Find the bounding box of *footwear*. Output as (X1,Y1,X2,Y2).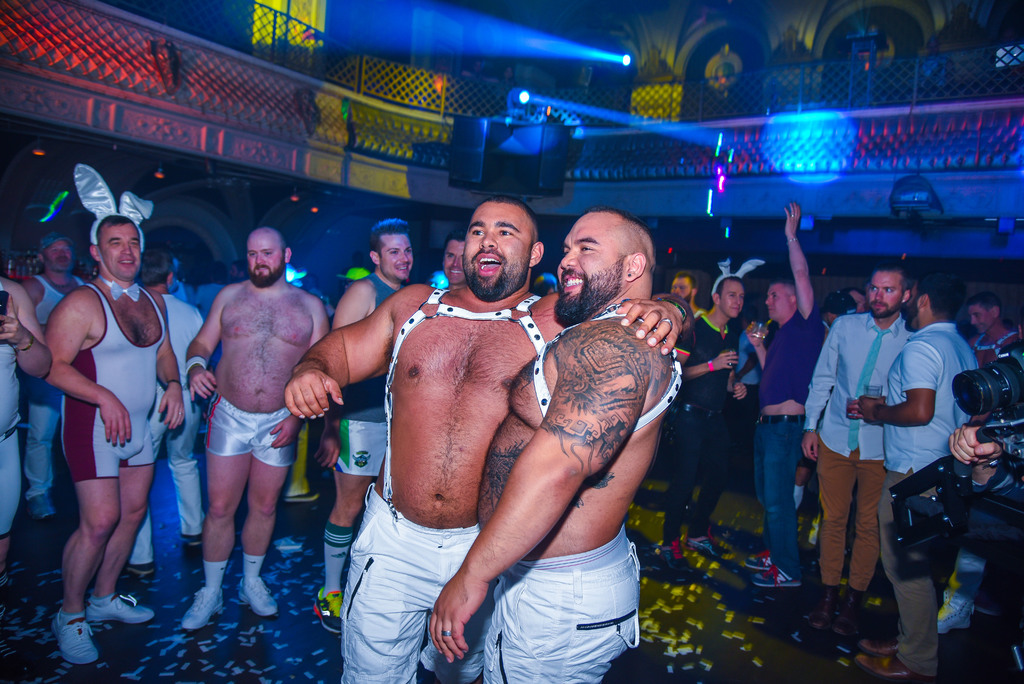
(861,633,898,663).
